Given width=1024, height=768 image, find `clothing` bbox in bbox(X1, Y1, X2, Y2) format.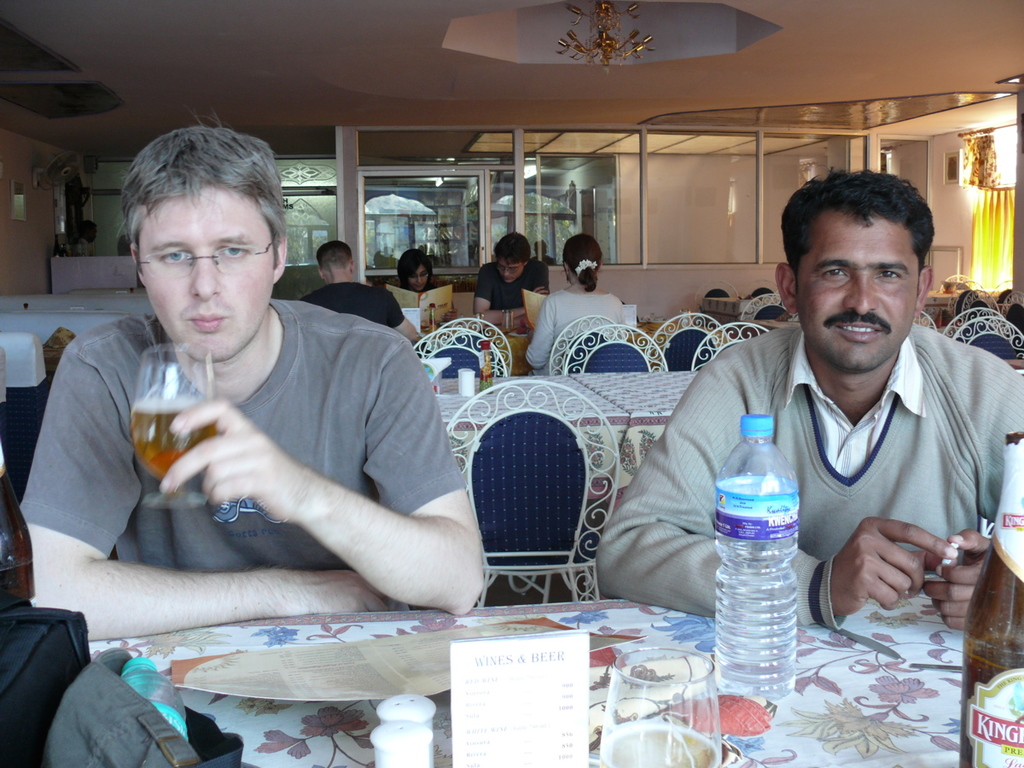
bbox(594, 325, 1023, 627).
